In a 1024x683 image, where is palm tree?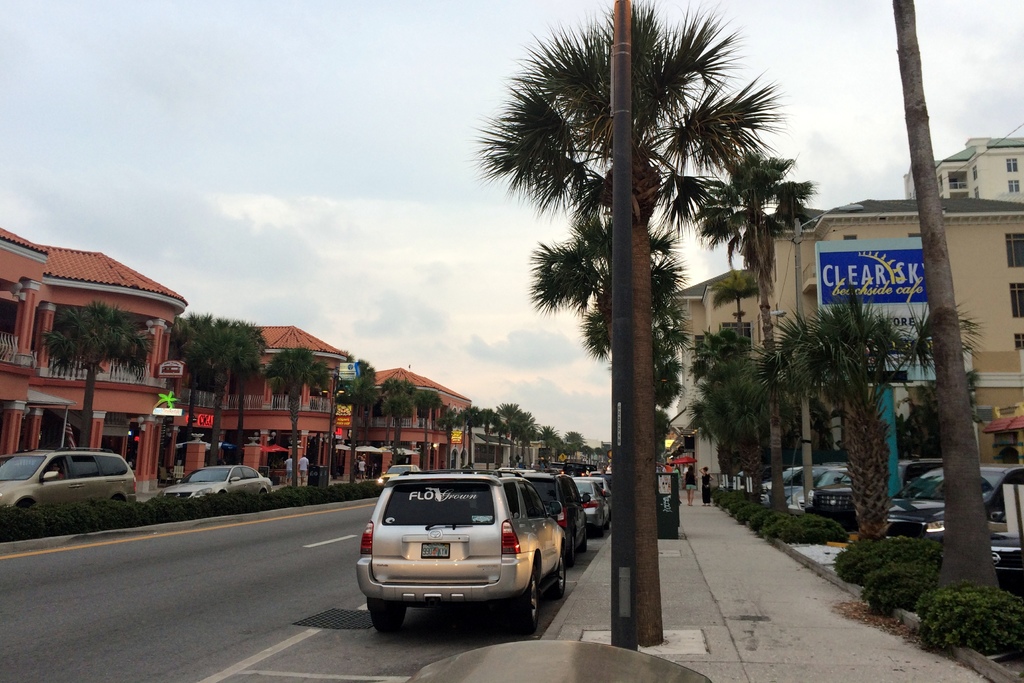
{"x1": 177, "y1": 326, "x2": 230, "y2": 435}.
